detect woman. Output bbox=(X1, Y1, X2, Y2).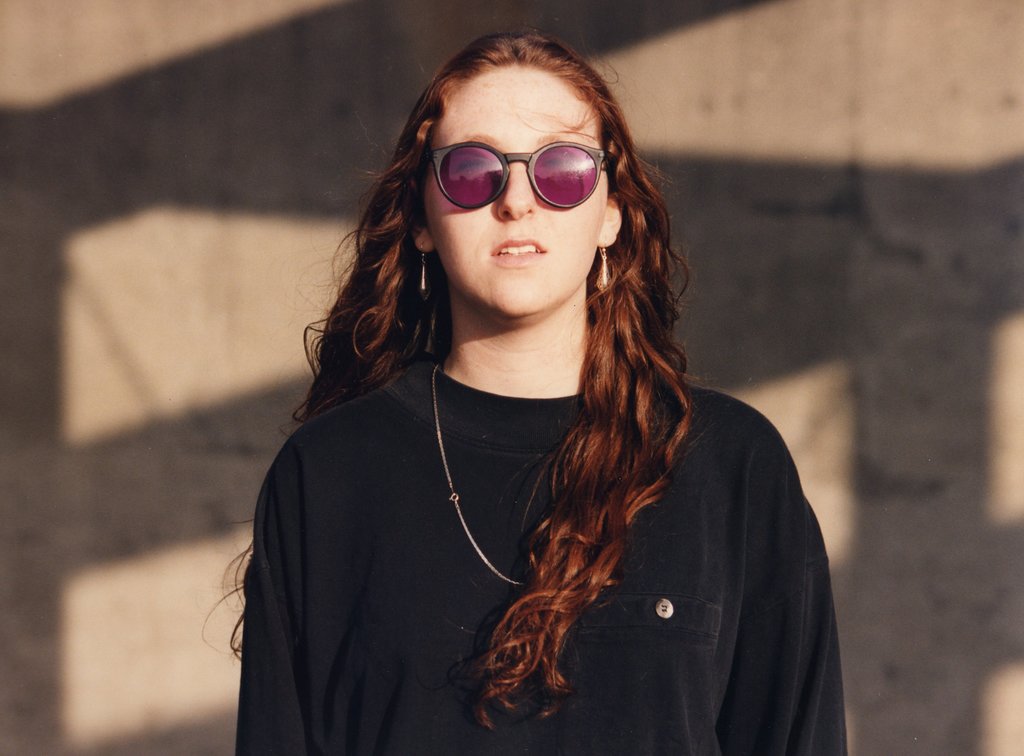
bbox=(182, 0, 883, 755).
